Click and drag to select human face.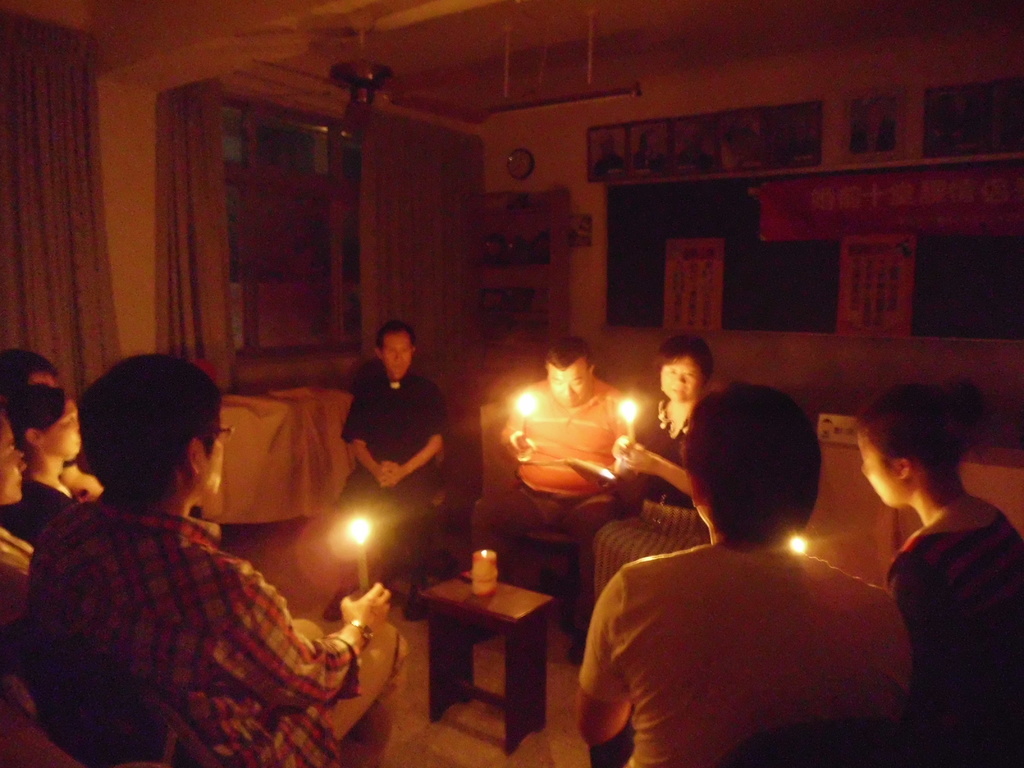
Selection: 45 399 84 459.
